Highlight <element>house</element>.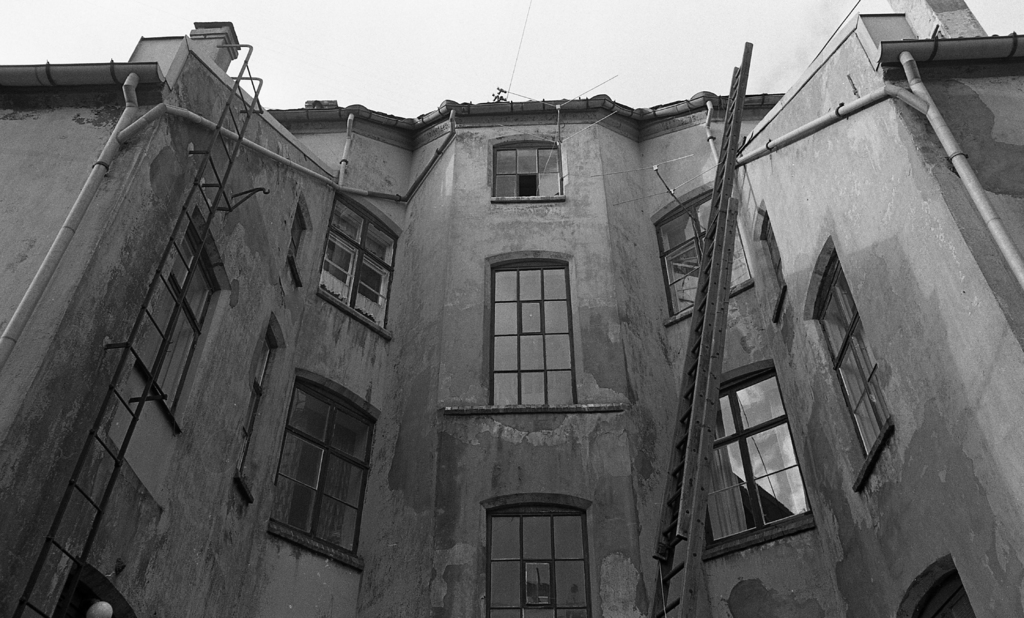
Highlighted region: bbox=(0, 24, 964, 613).
